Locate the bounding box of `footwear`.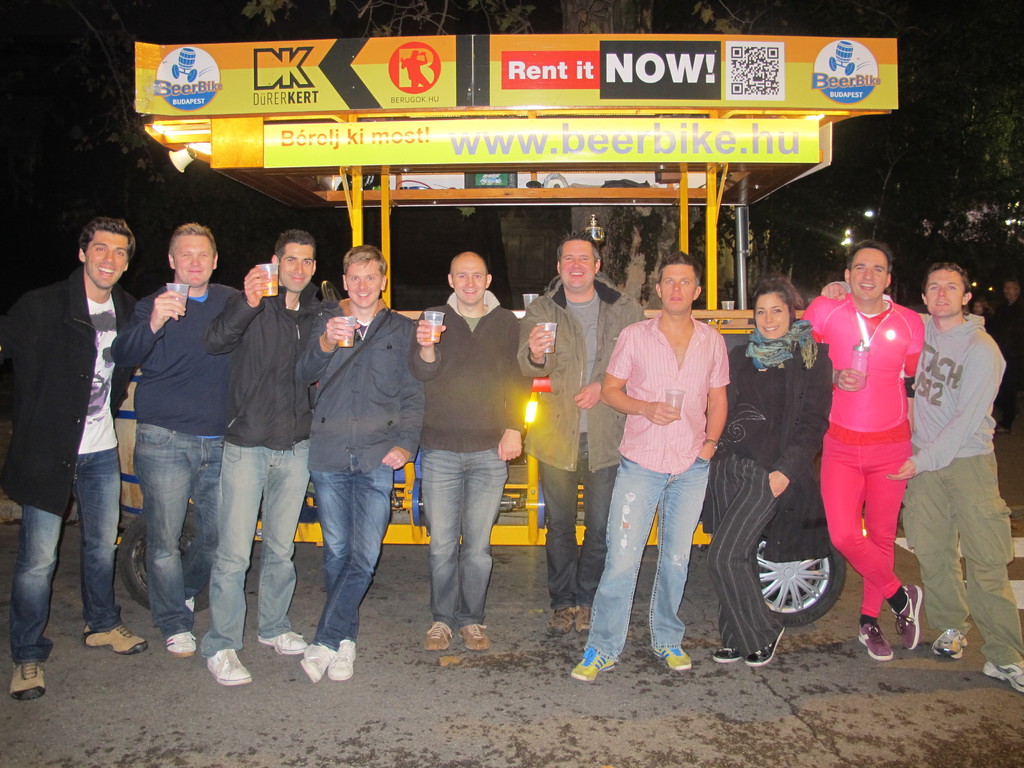
Bounding box: (left=744, top=628, right=783, bottom=662).
